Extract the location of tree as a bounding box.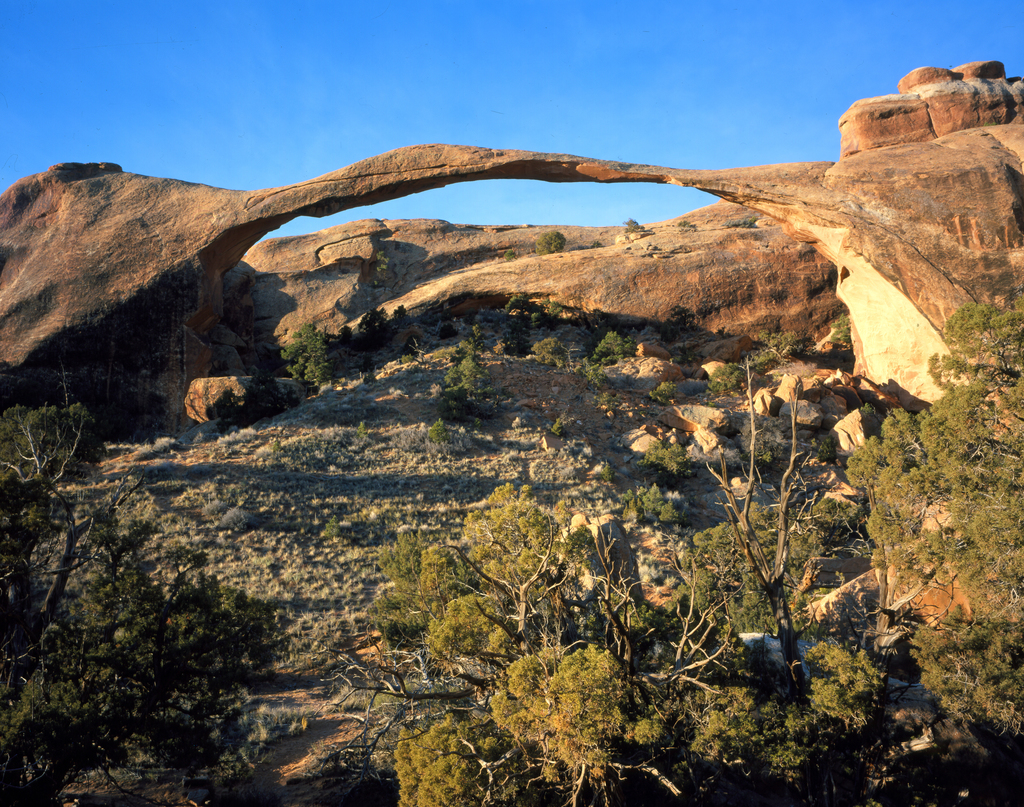
box(0, 360, 147, 747).
